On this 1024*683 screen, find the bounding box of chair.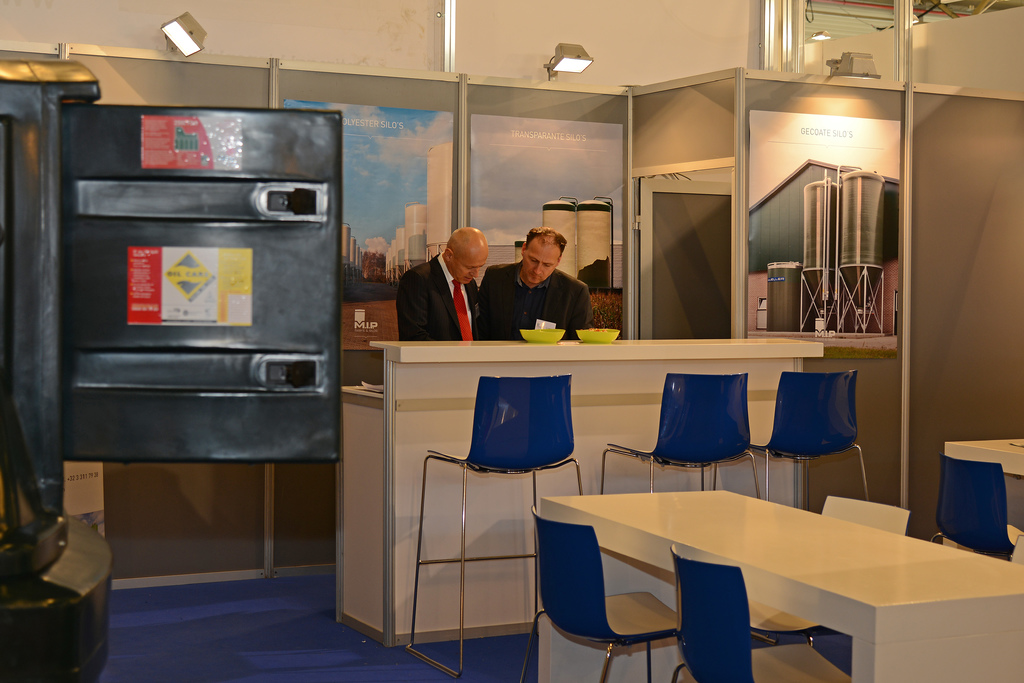
Bounding box: (399,367,593,679).
